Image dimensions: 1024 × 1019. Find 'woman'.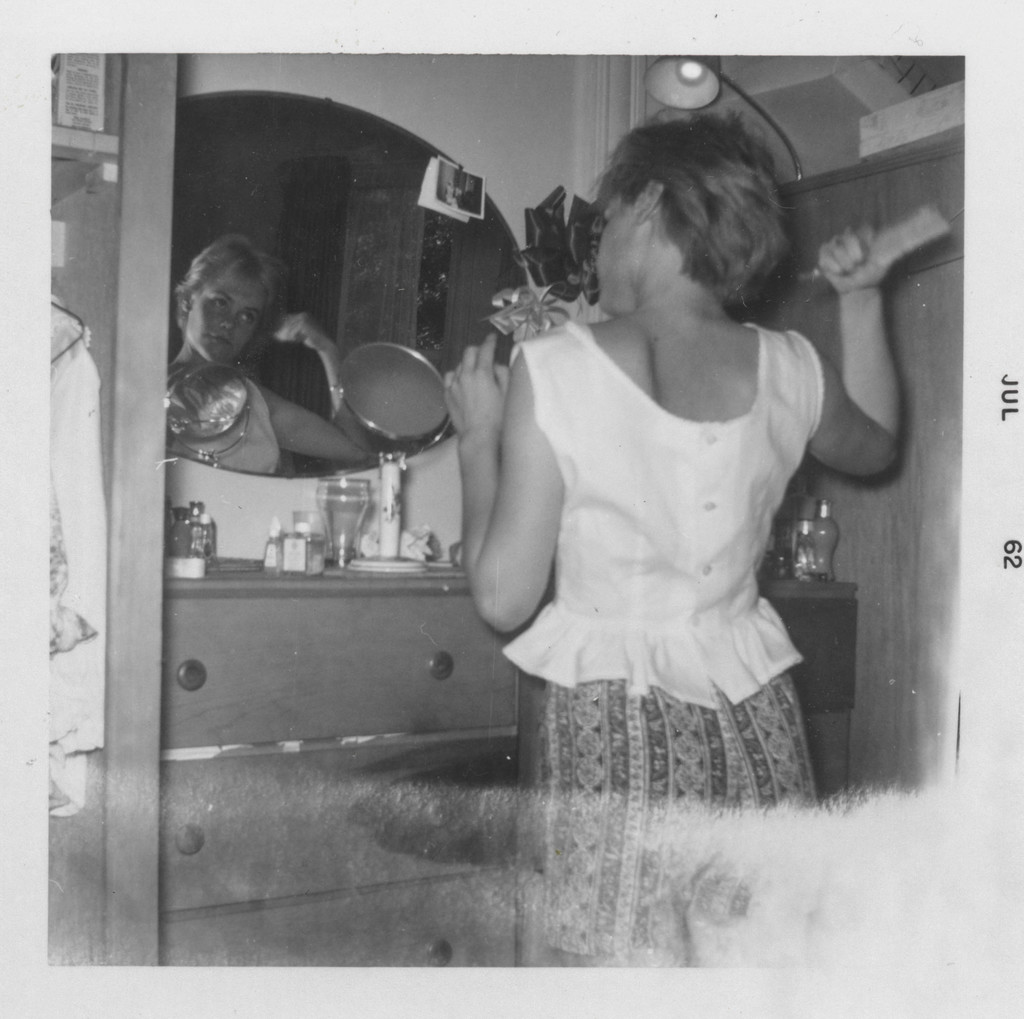
428/102/864/812.
